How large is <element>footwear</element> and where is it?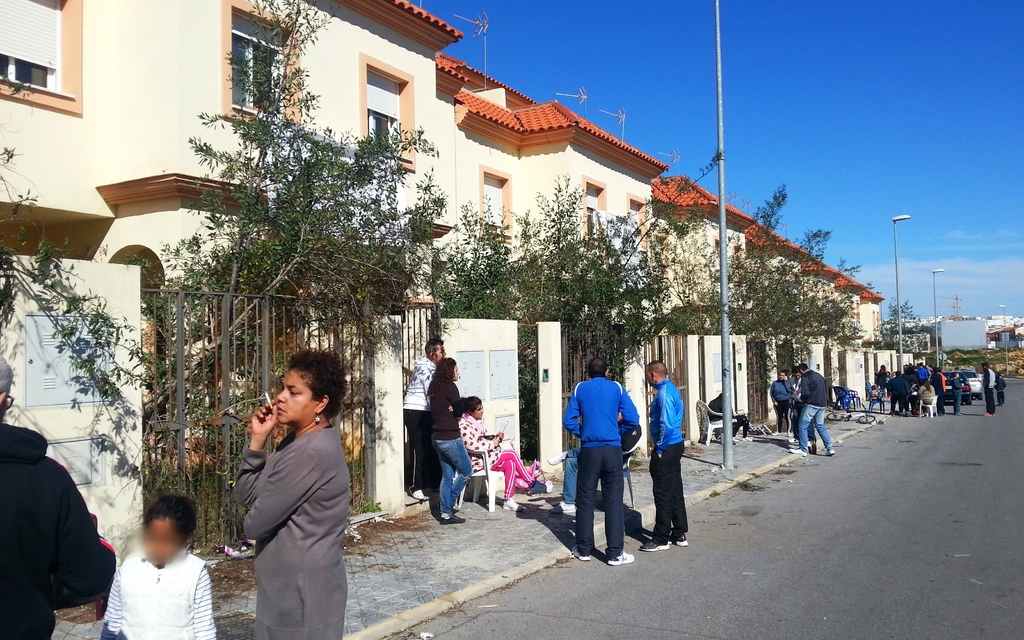
Bounding box: (772,429,779,435).
